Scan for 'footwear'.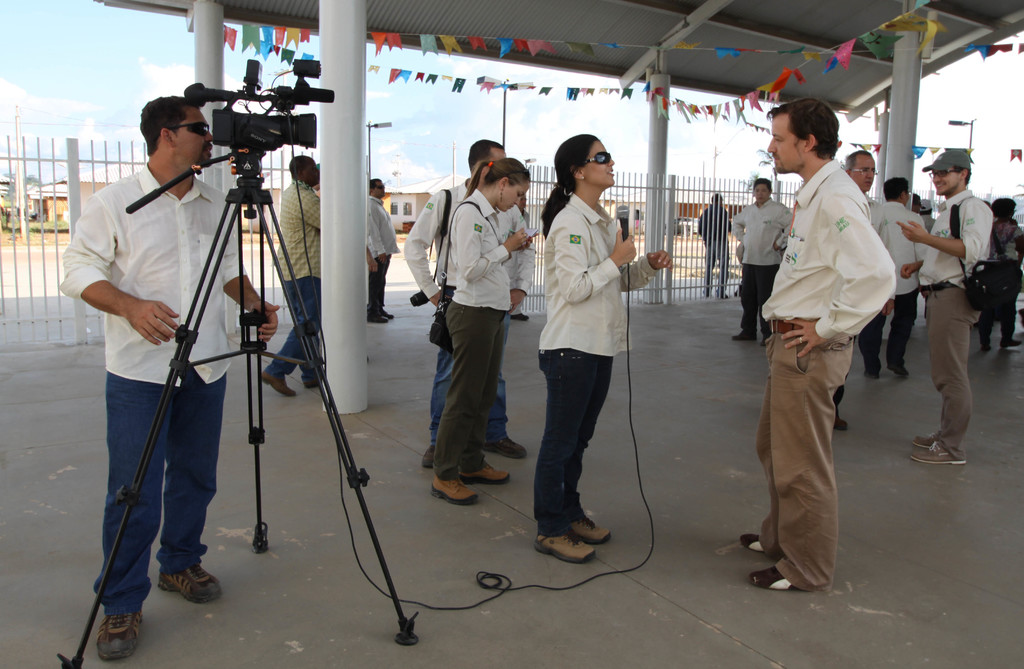
Scan result: bbox=[430, 475, 480, 510].
